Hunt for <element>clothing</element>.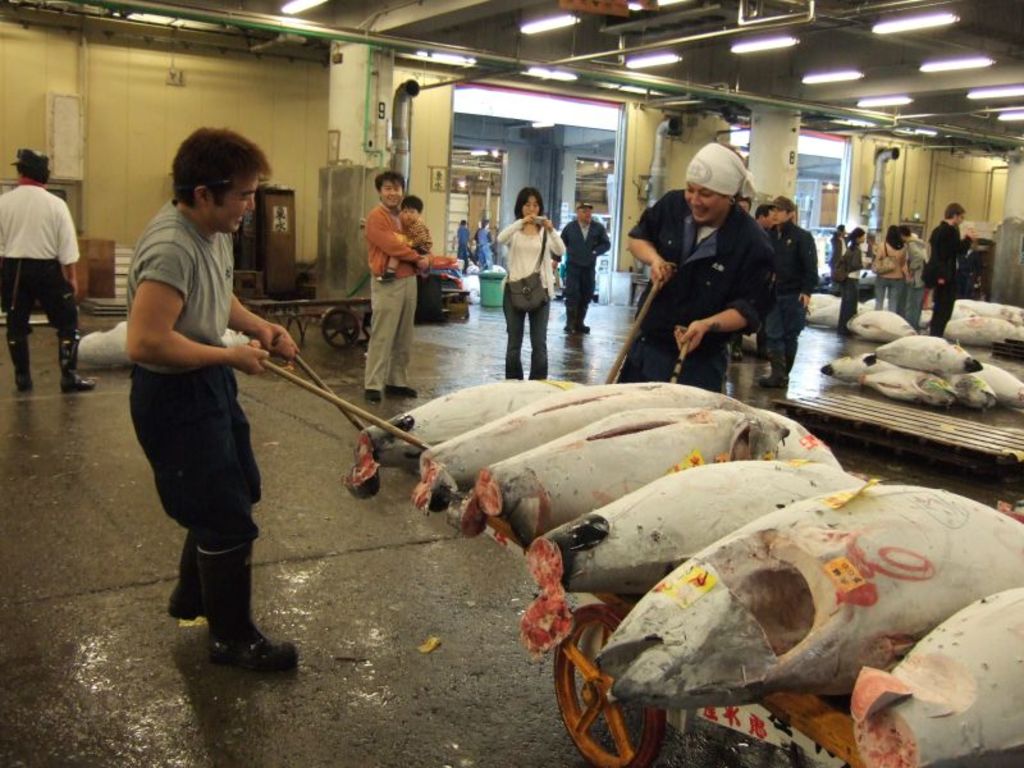
Hunted down at bbox=(873, 237, 909, 316).
